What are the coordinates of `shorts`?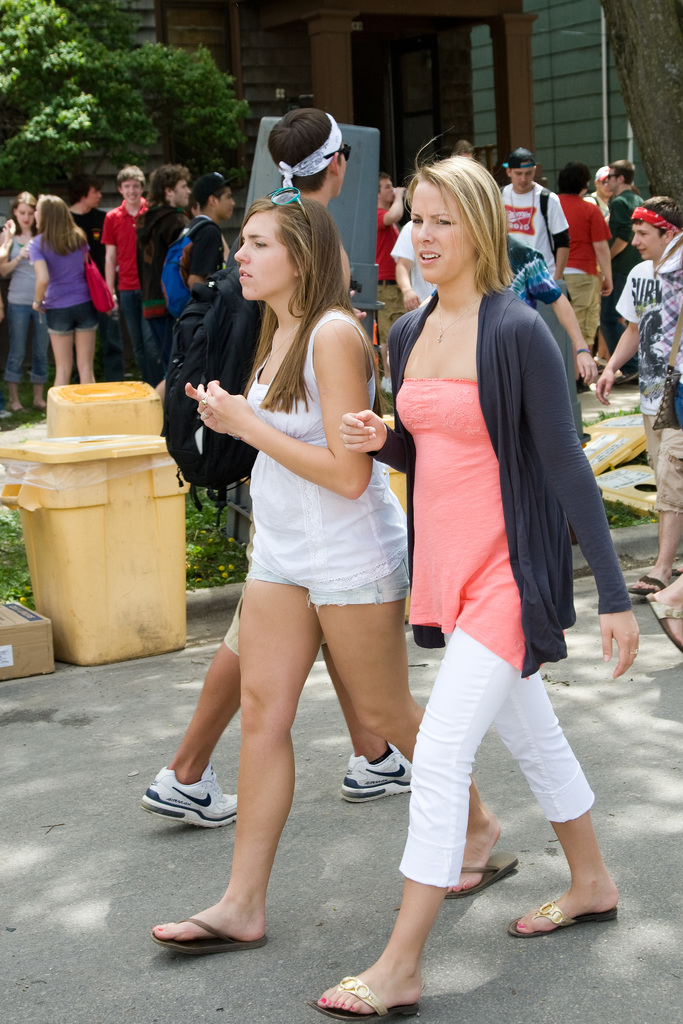
[243,554,415,609].
